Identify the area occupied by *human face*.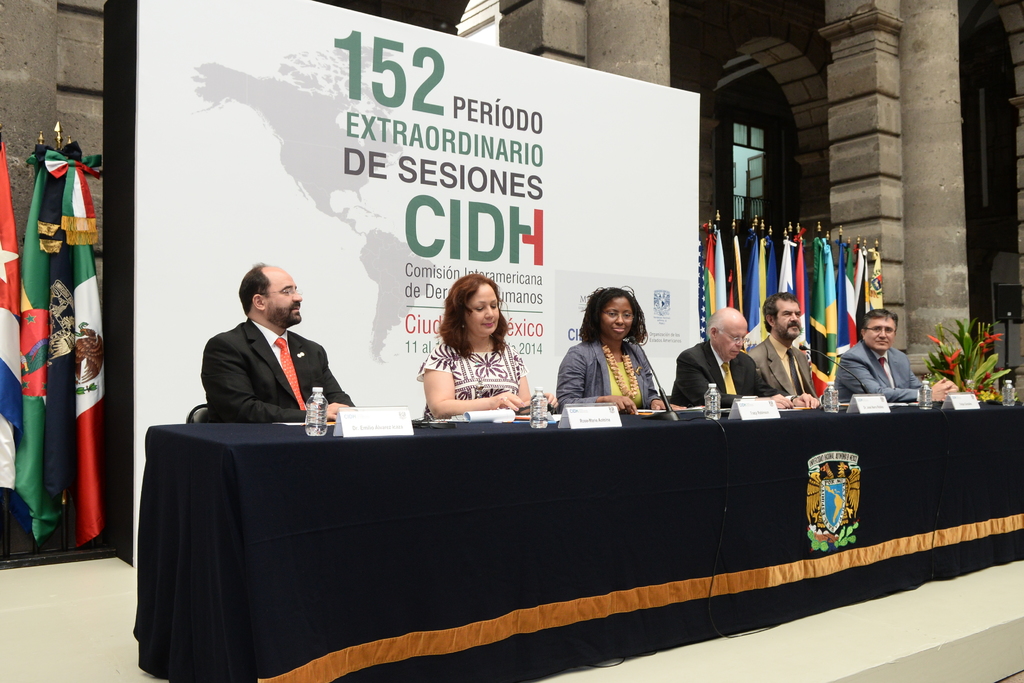
Area: box=[713, 324, 747, 362].
